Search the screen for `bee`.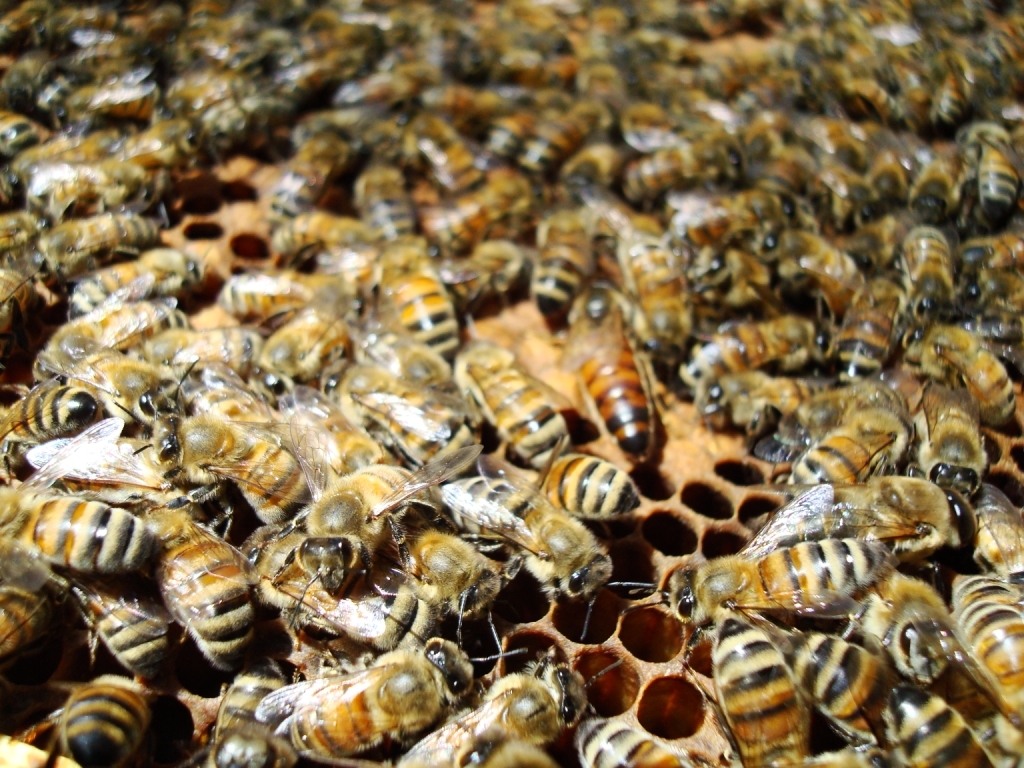
Found at {"x1": 243, "y1": 311, "x2": 336, "y2": 392}.
